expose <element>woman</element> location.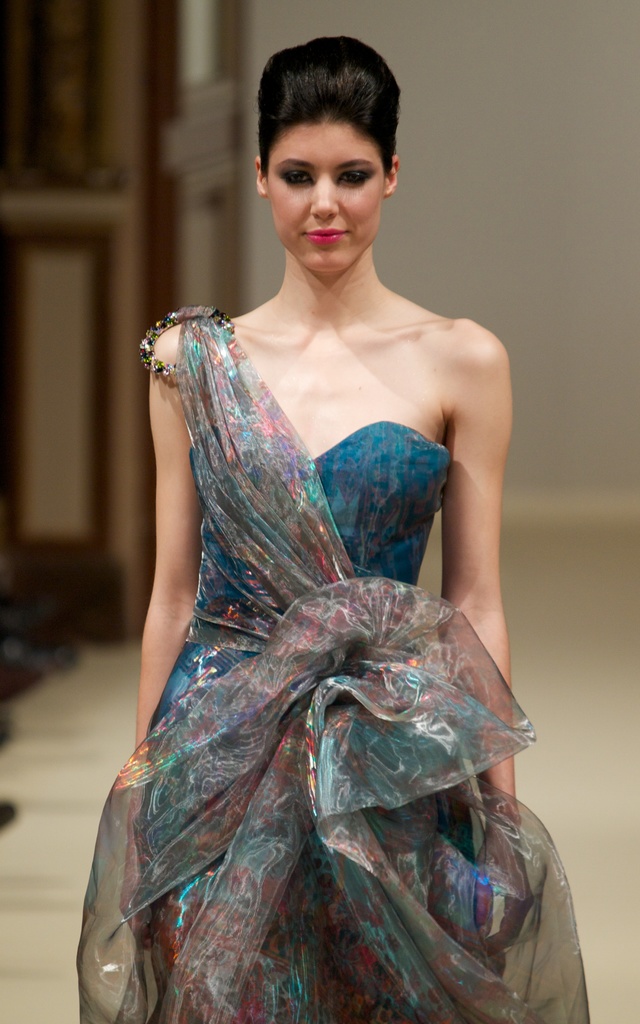
Exposed at bbox=[37, 70, 568, 1023].
